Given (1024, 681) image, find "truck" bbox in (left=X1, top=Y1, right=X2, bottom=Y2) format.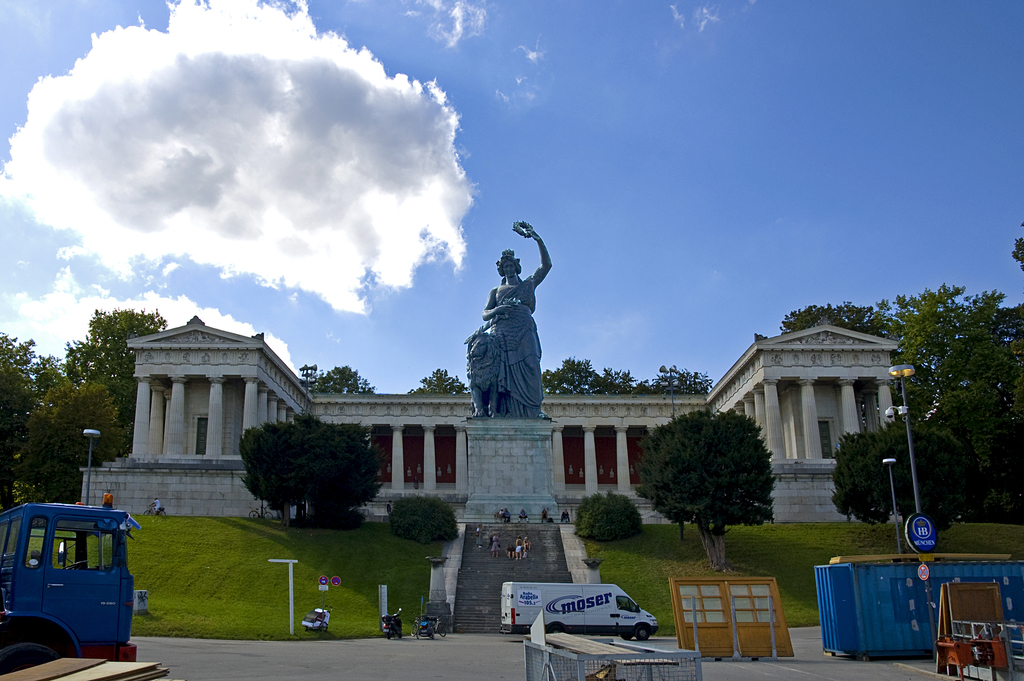
(left=501, top=582, right=662, bottom=639).
